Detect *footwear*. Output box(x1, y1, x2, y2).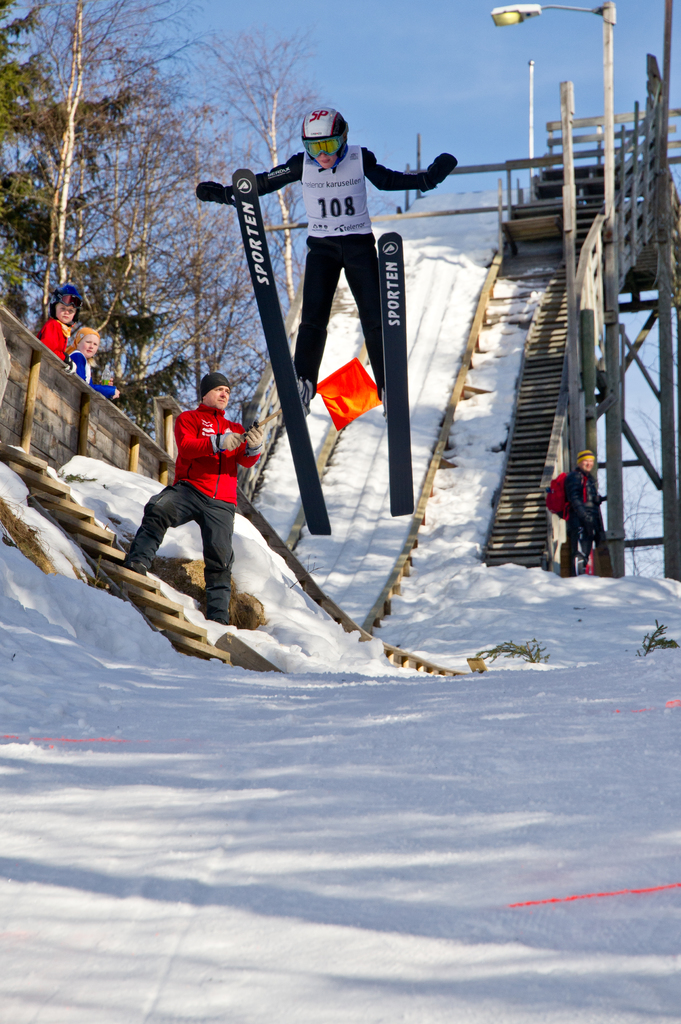
box(298, 374, 313, 415).
